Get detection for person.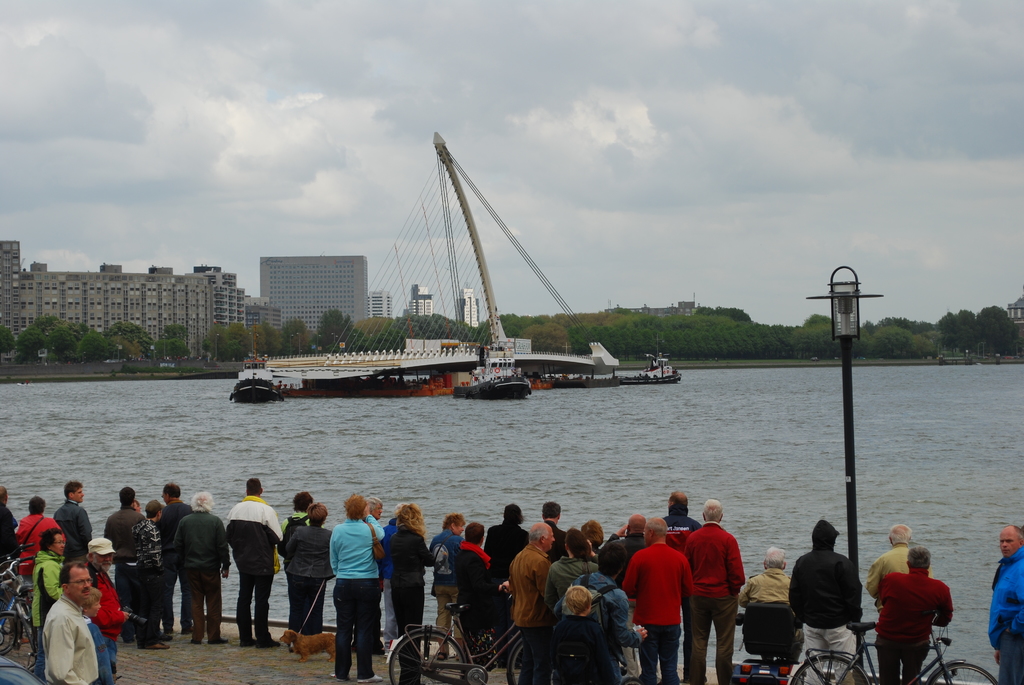
Detection: 422, 513, 464, 663.
